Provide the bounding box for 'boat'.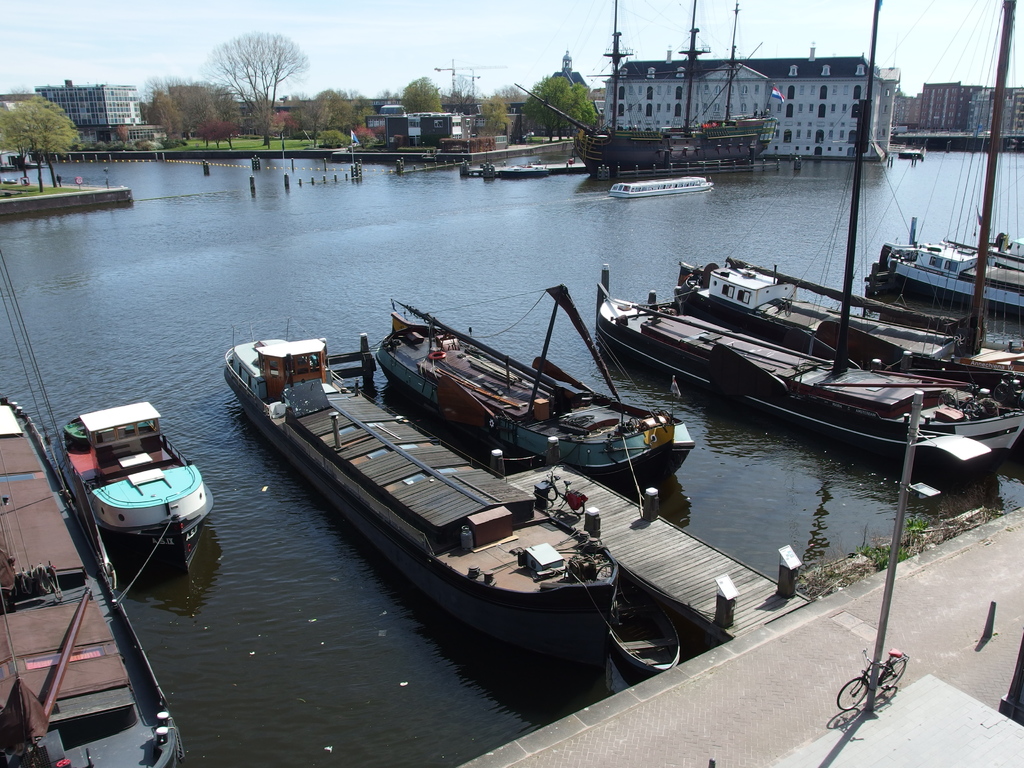
region(596, 280, 1023, 456).
